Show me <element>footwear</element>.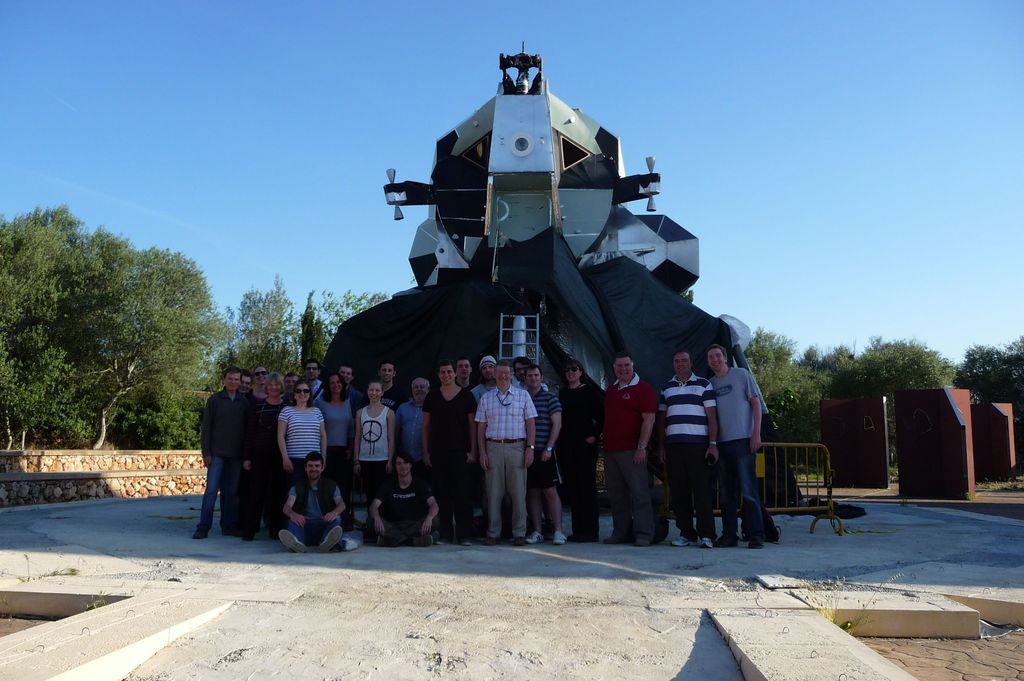
<element>footwear</element> is here: pyautogui.locateOnScreen(514, 530, 534, 545).
